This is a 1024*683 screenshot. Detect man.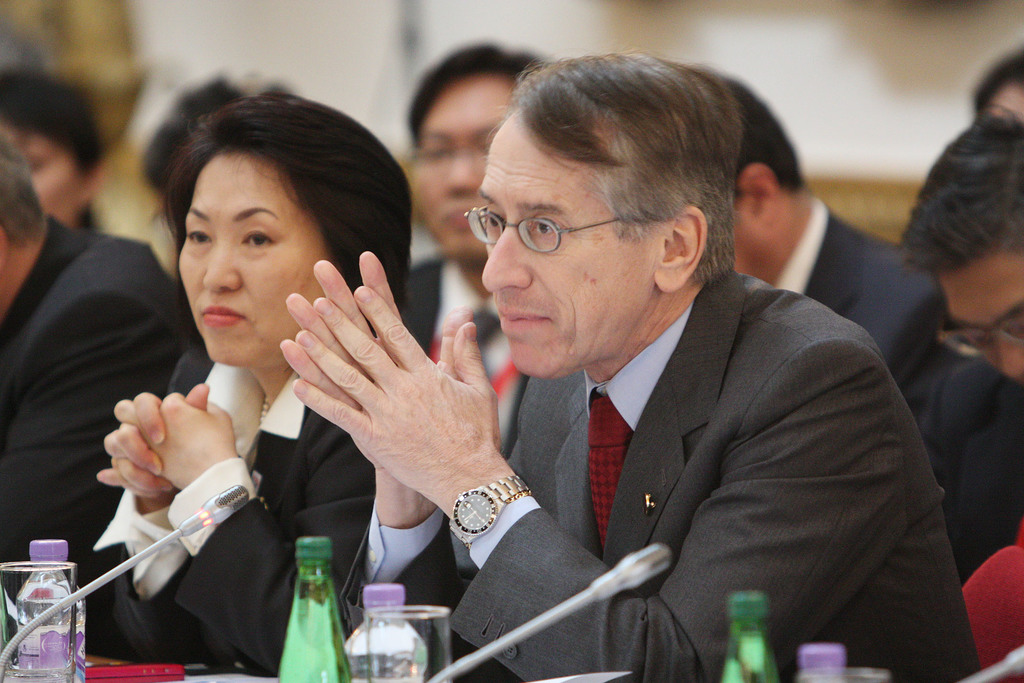
(x1=378, y1=65, x2=956, y2=673).
